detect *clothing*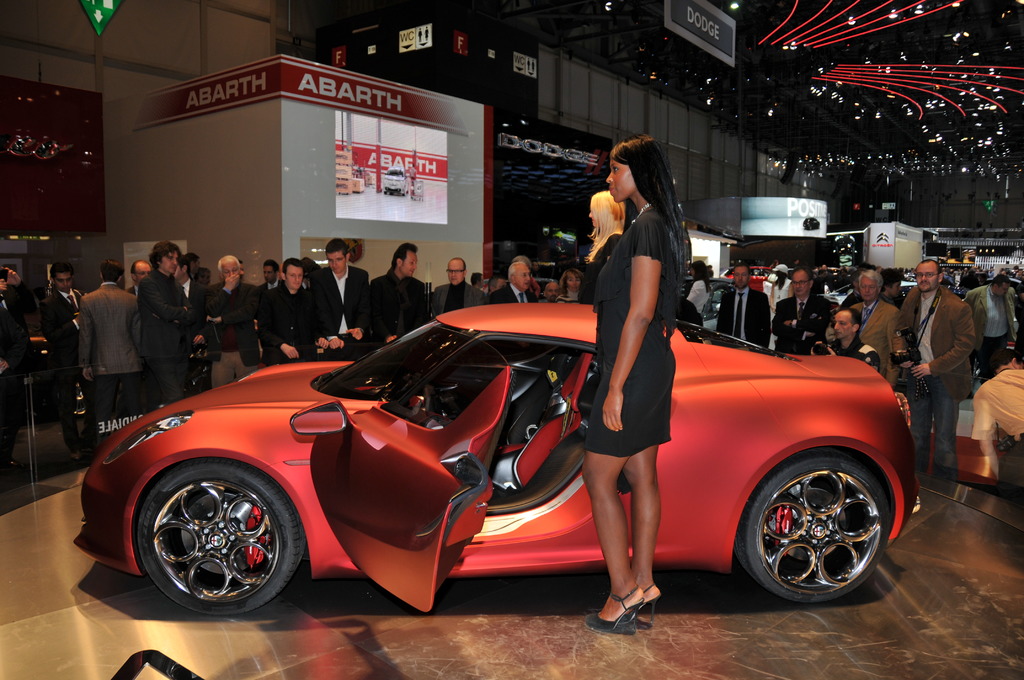
43 290 83 457
